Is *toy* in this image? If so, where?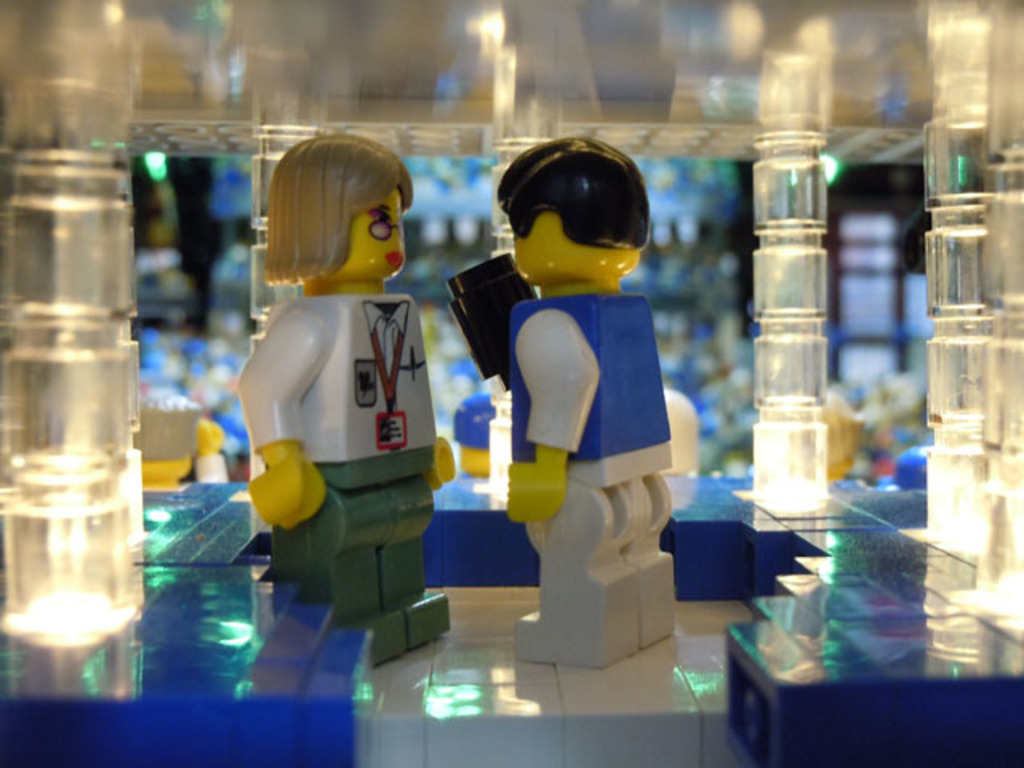
Yes, at left=442, top=138, right=686, bottom=674.
